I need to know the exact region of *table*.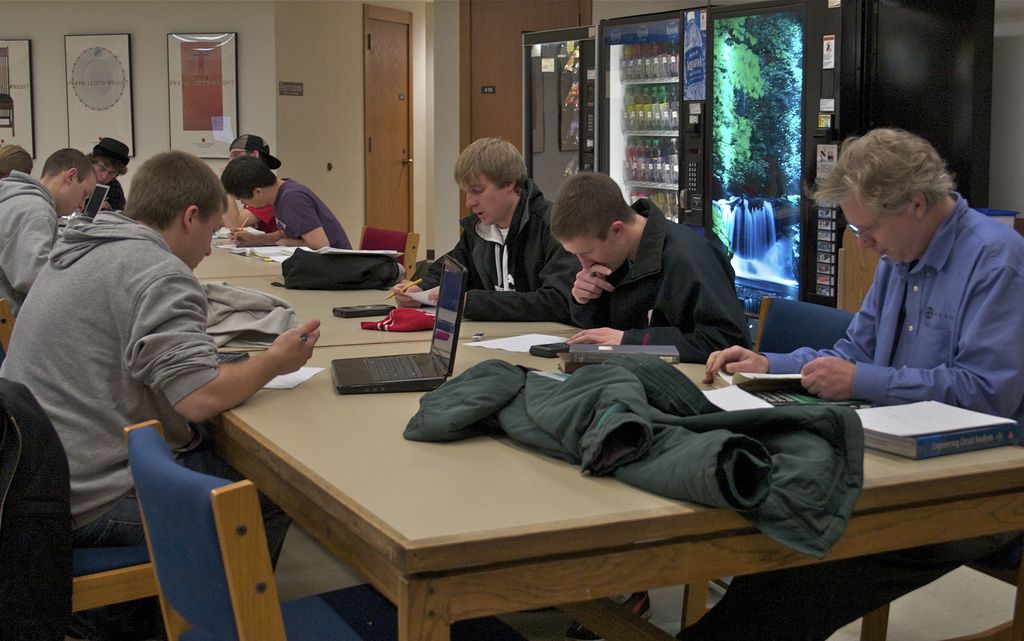
Region: rect(208, 283, 565, 348).
